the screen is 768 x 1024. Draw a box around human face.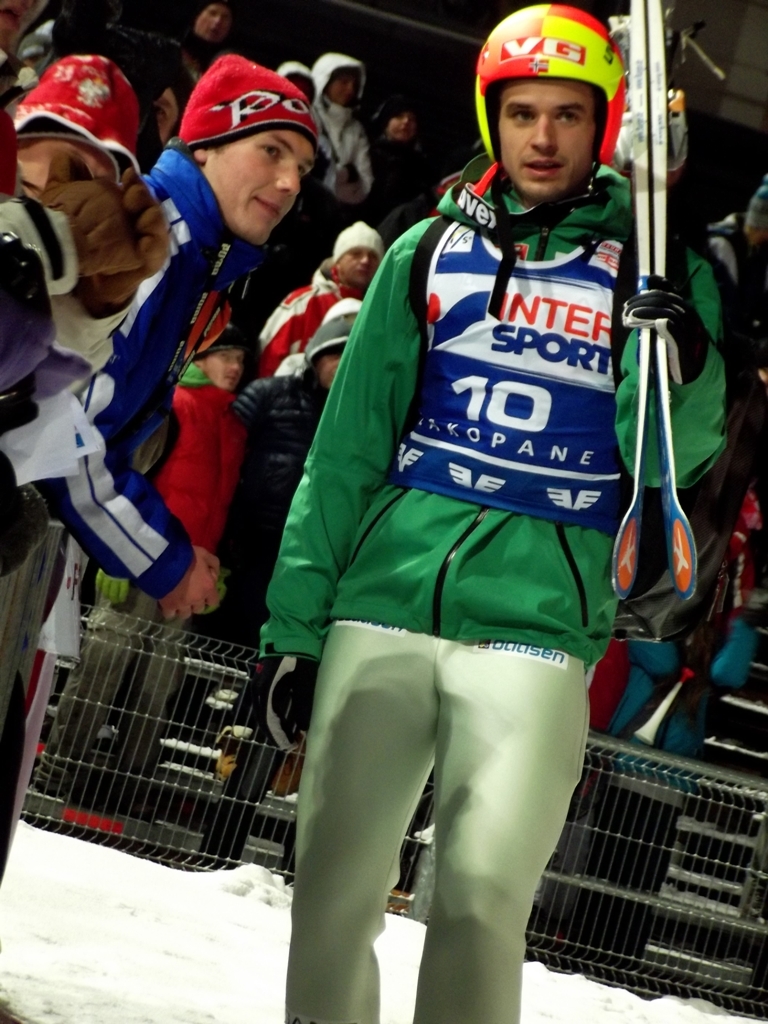
BBox(312, 352, 341, 389).
